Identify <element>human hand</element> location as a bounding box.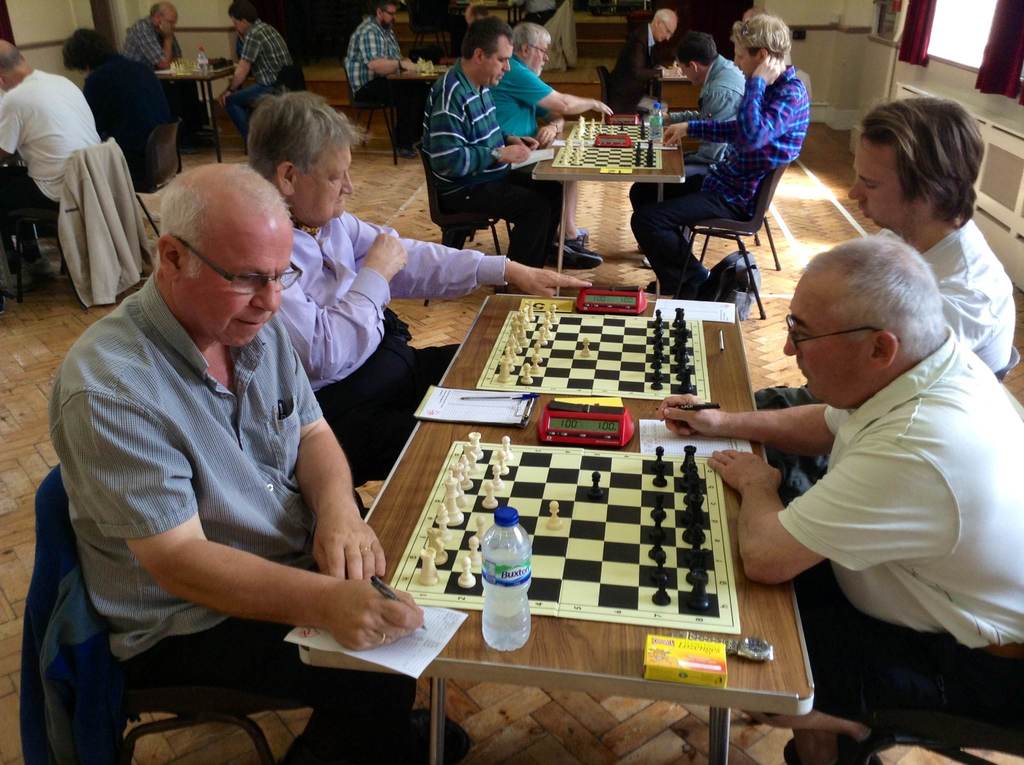
[293, 574, 412, 666].
